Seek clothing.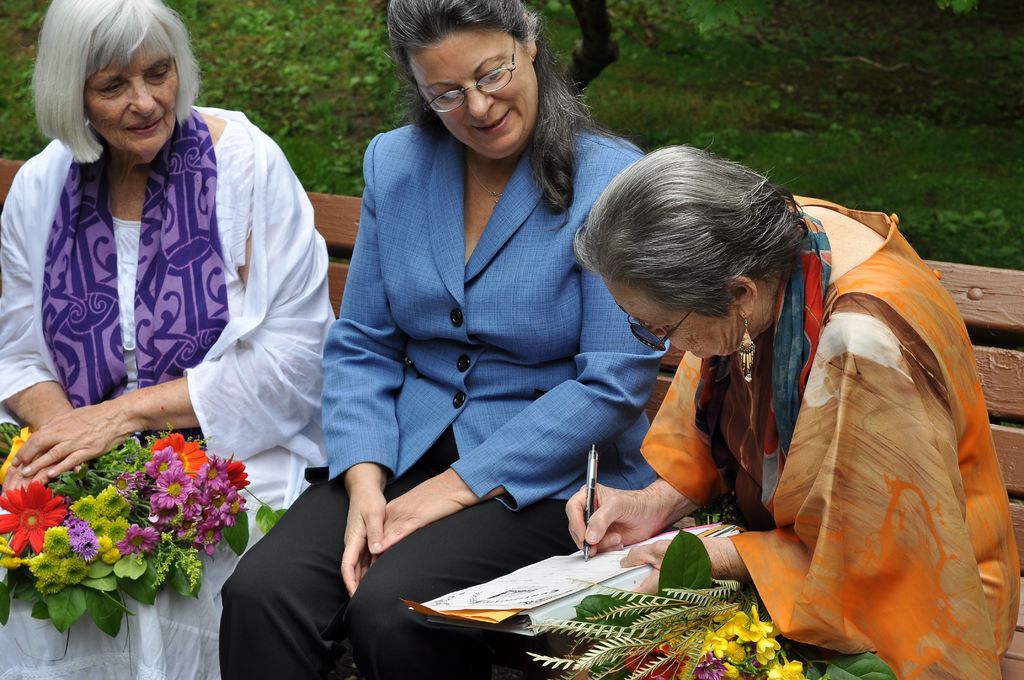
<box>0,104,335,679</box>.
